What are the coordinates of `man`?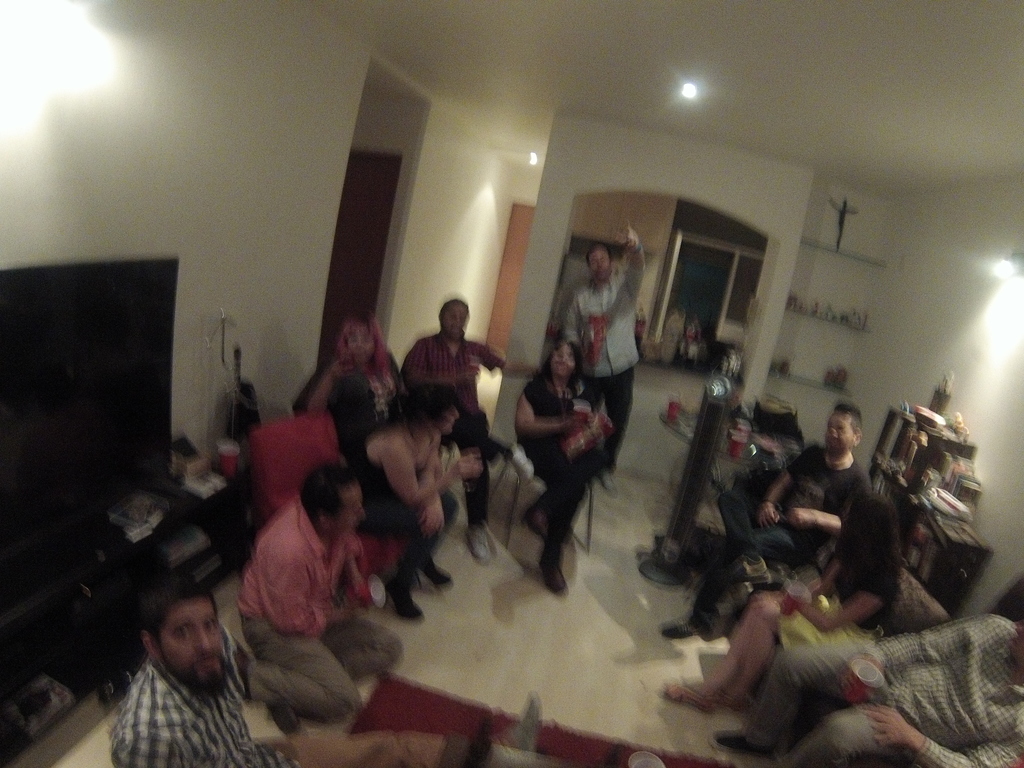
locate(221, 462, 403, 732).
